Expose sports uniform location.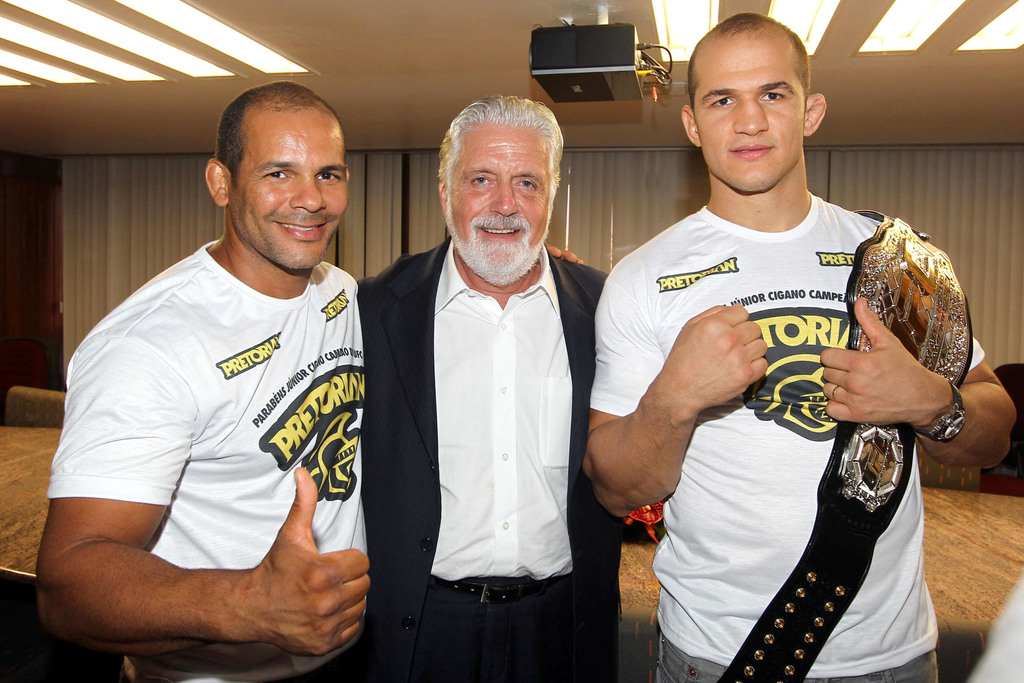
Exposed at Rect(573, 47, 995, 682).
